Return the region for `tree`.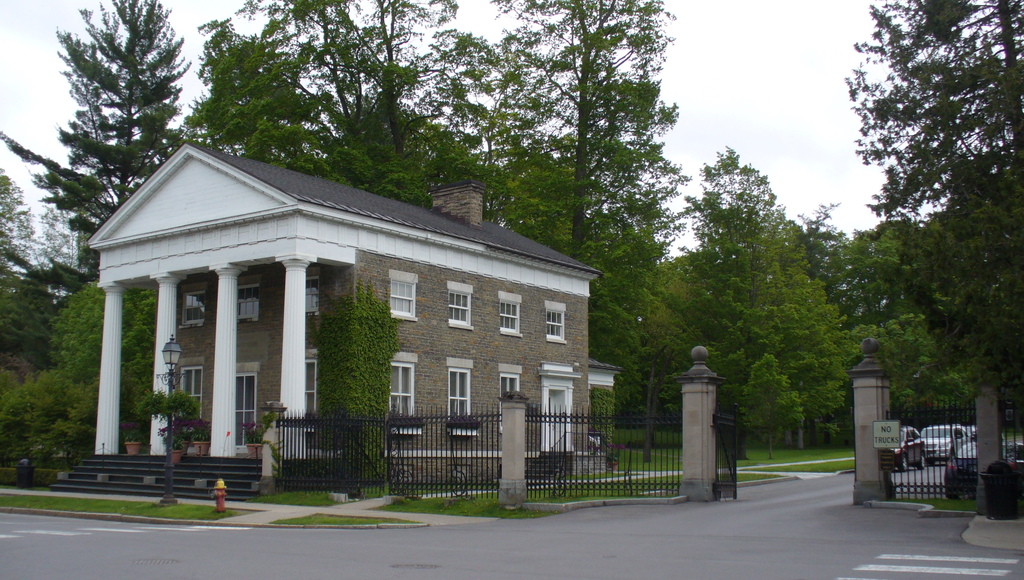
[676,129,784,407].
